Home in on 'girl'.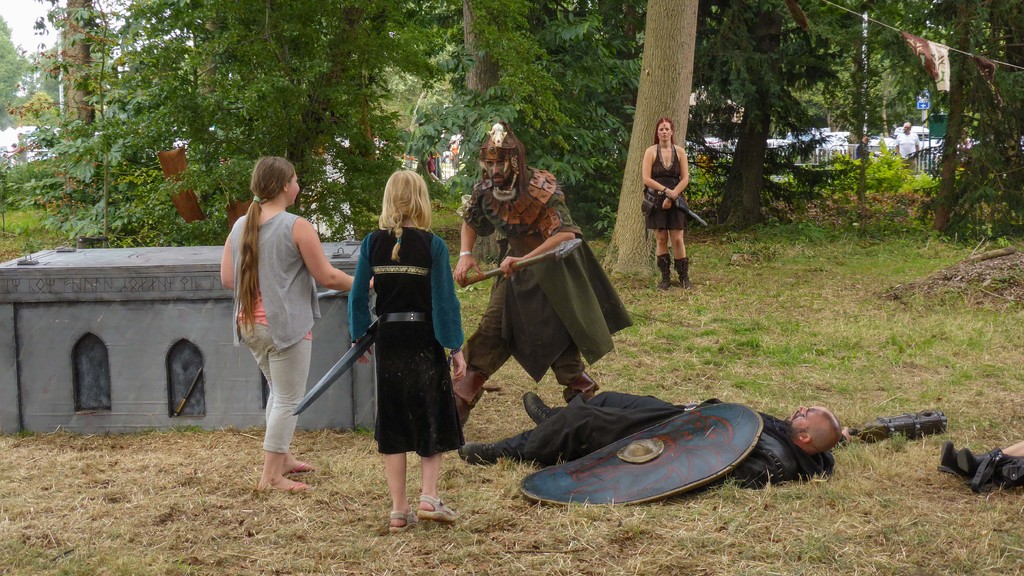
Homed in at 345,169,469,534.
